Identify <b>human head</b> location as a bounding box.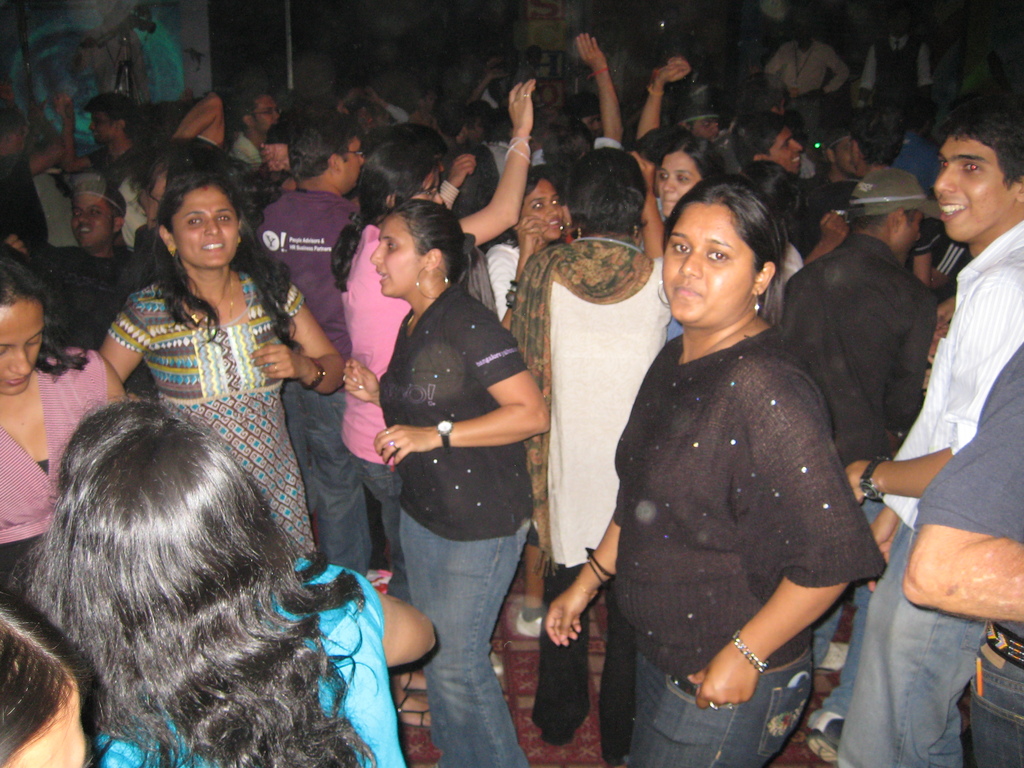
{"left": 362, "top": 138, "right": 445, "bottom": 217}.
